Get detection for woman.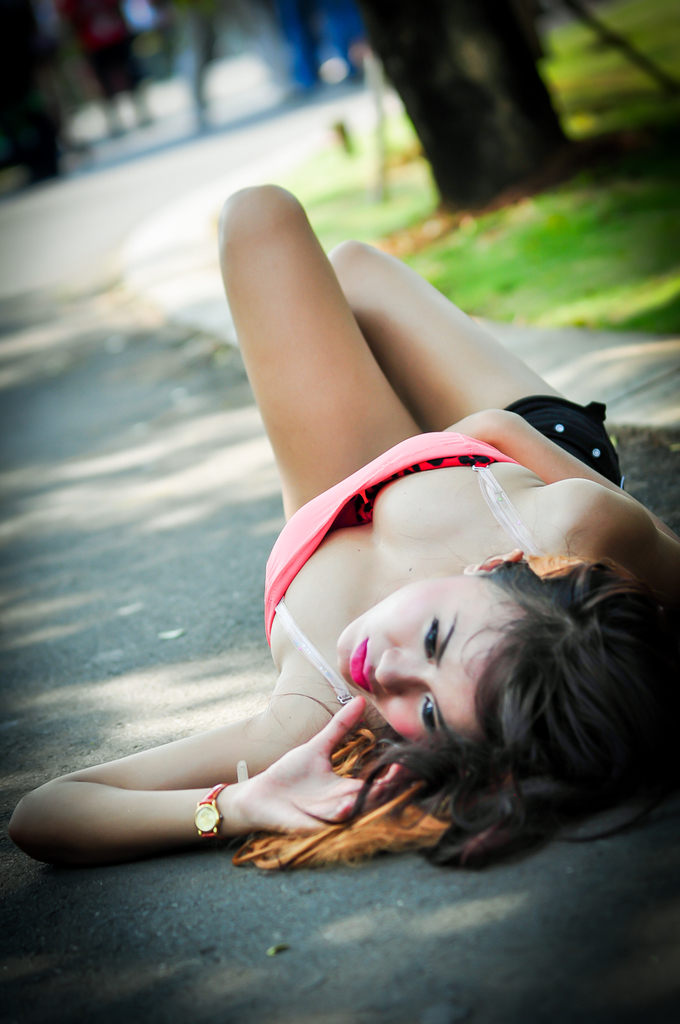
Detection: x1=87, y1=197, x2=634, y2=932.
